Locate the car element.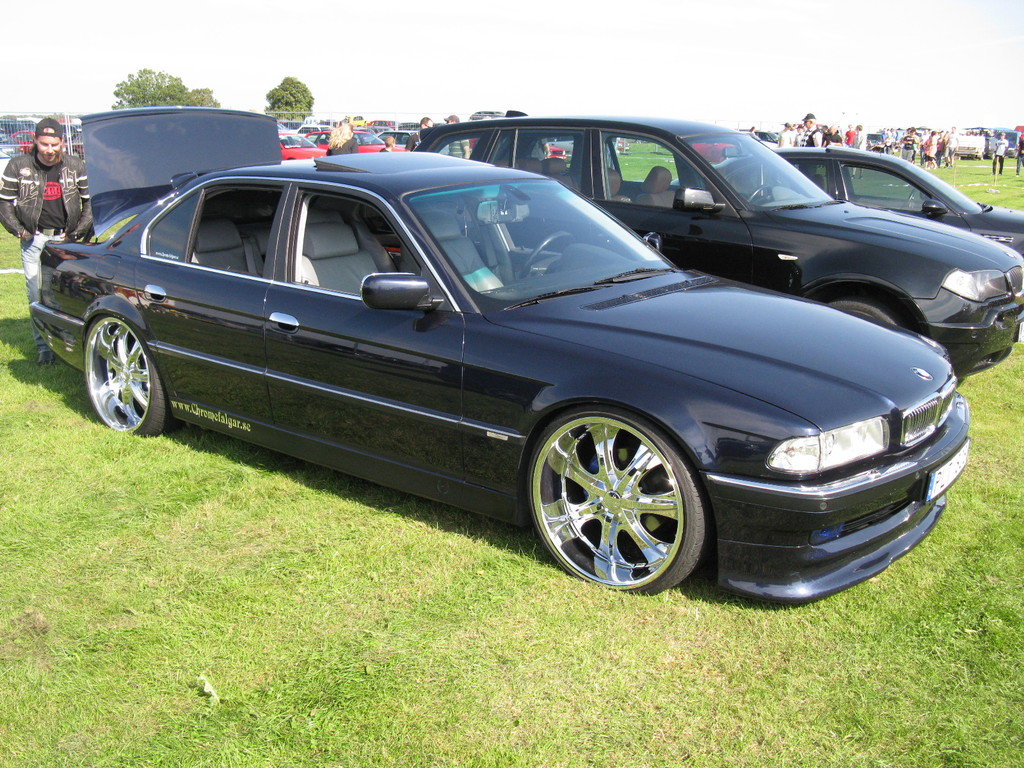
Element bbox: bbox=(51, 105, 977, 622).
